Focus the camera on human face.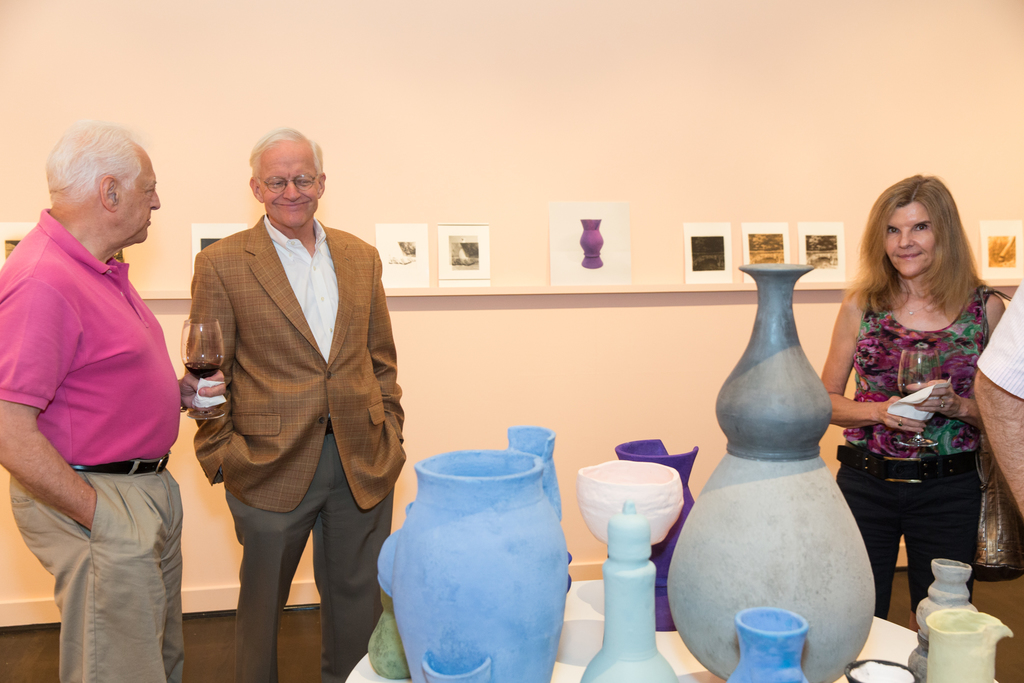
Focus region: 261/143/321/229.
